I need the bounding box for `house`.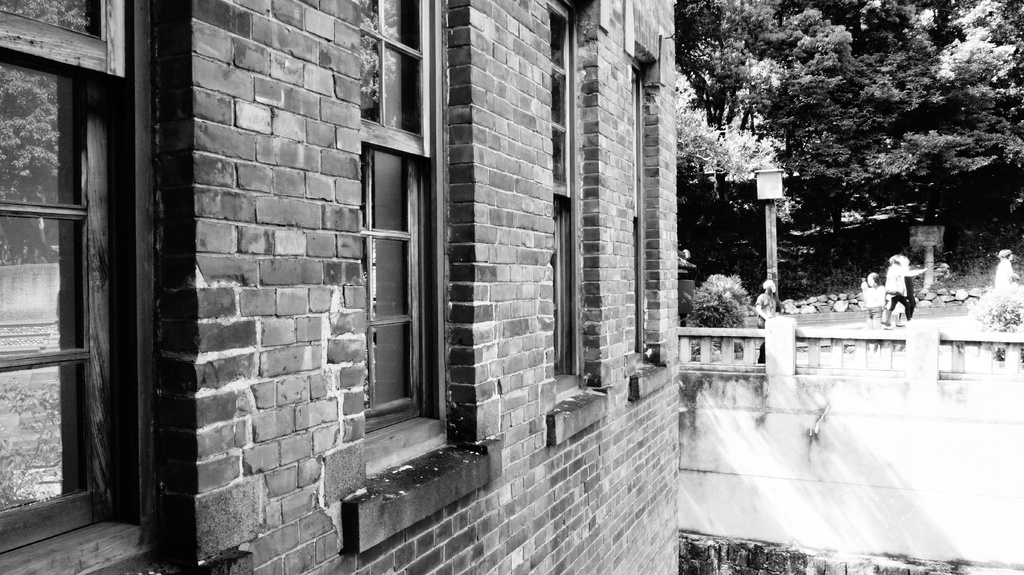
Here it is: box(0, 0, 683, 574).
